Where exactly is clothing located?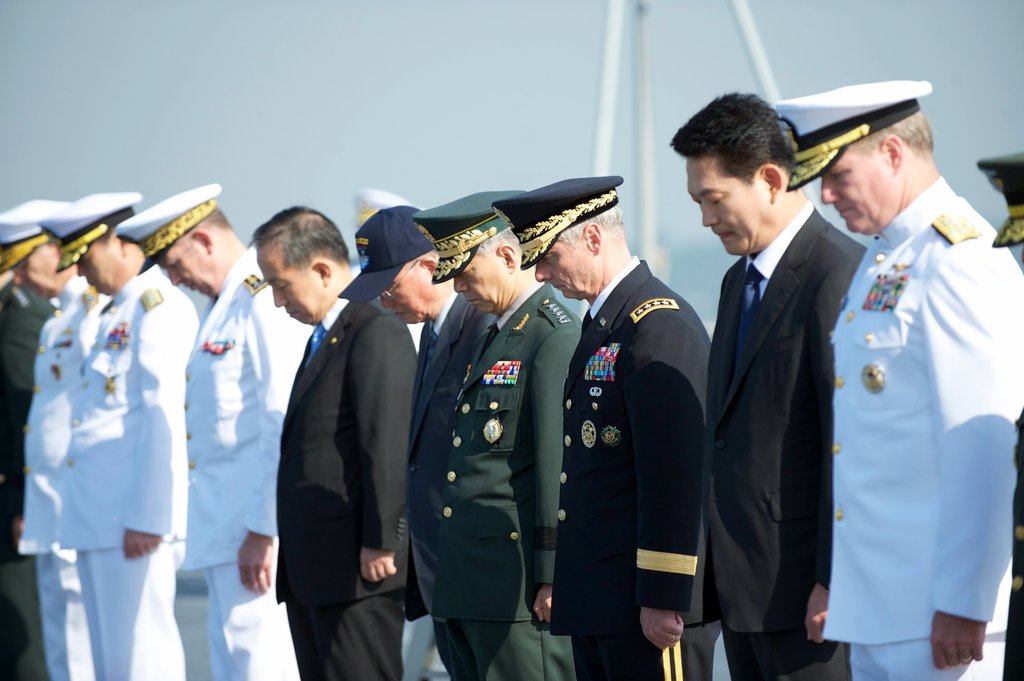
Its bounding box is (x1=802, y1=134, x2=1013, y2=677).
